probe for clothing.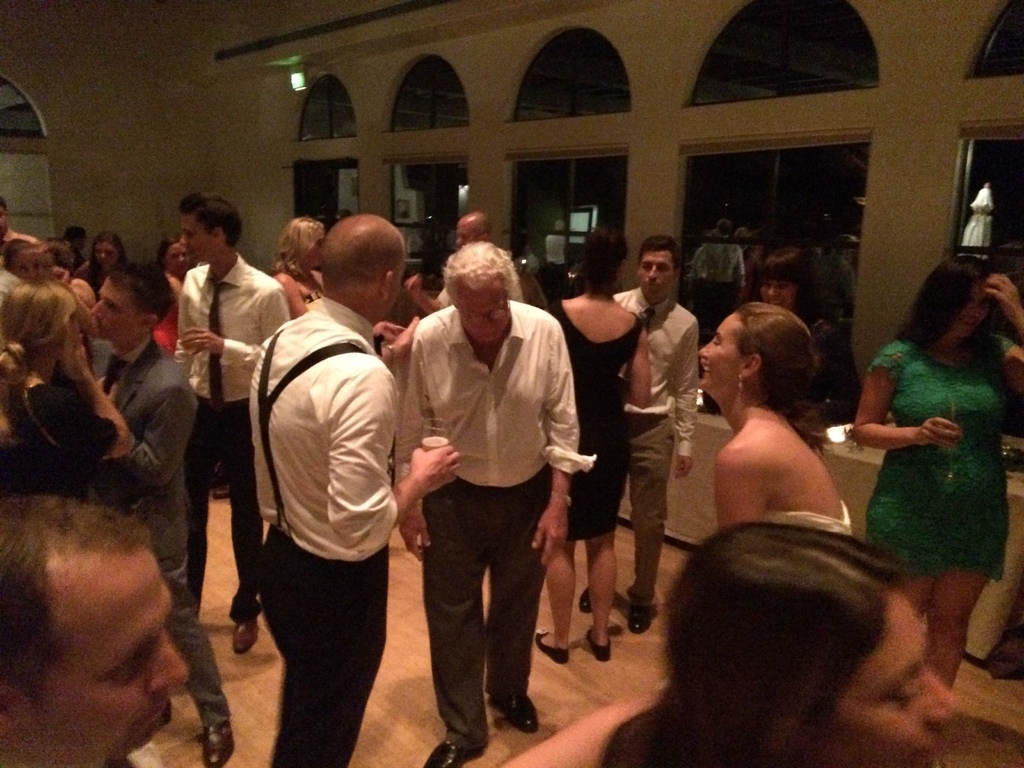
Probe result: Rect(398, 300, 595, 486).
